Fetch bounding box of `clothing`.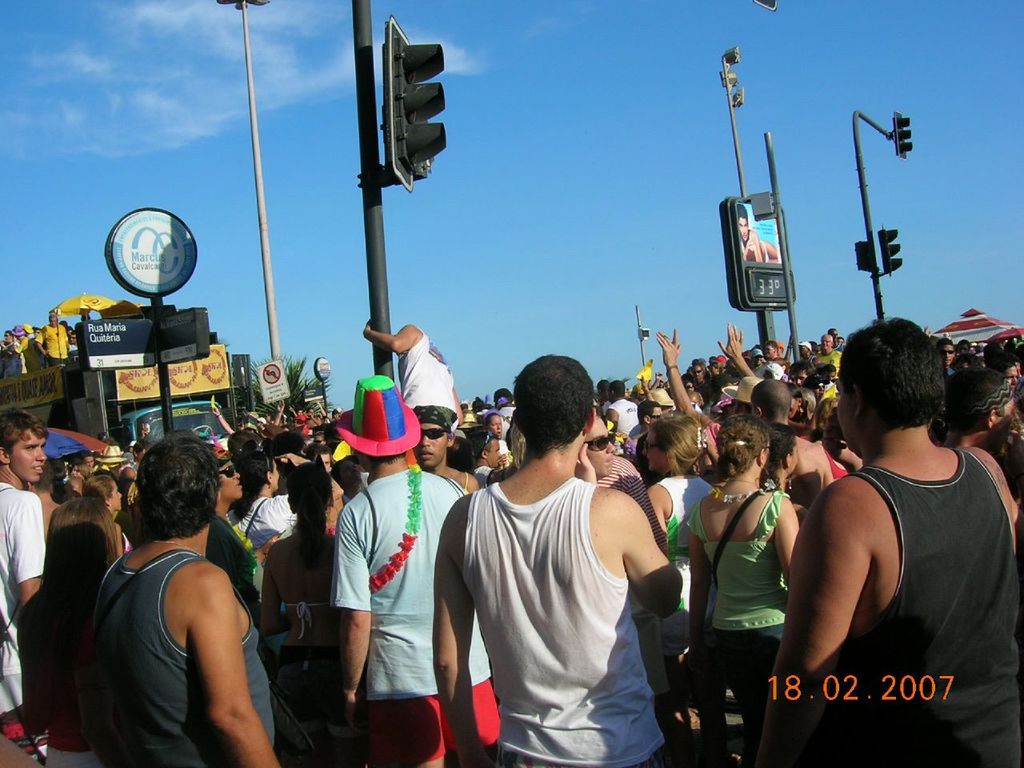
Bbox: pyautogui.locateOnScreen(742, 232, 756, 261).
